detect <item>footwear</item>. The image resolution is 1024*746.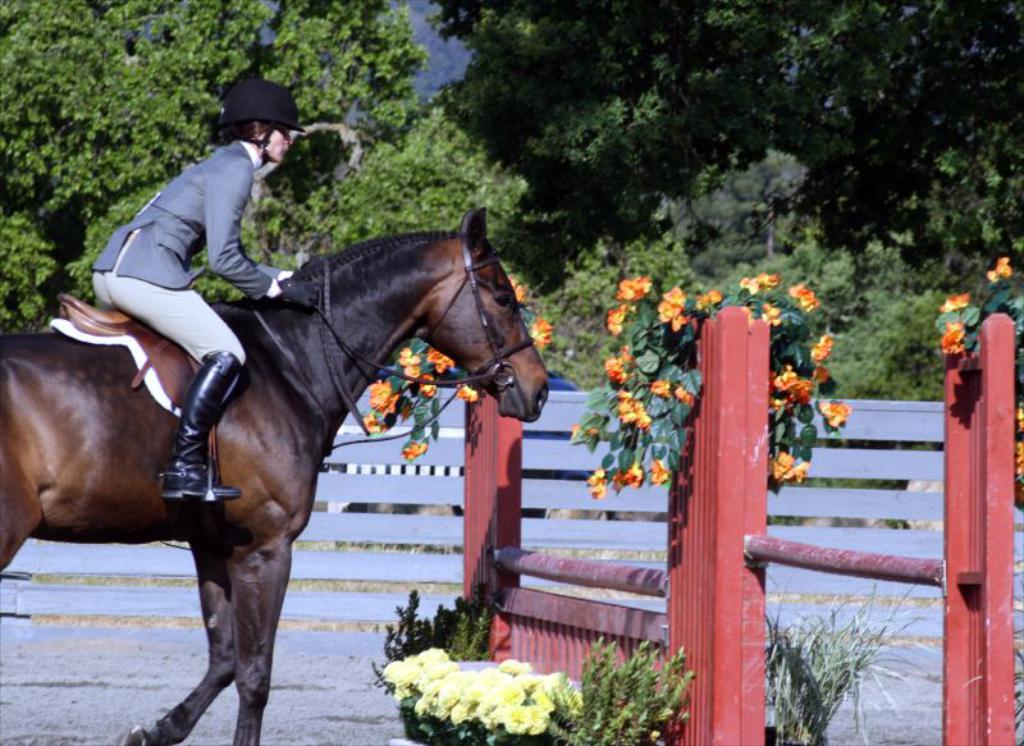
select_region(161, 348, 243, 499).
